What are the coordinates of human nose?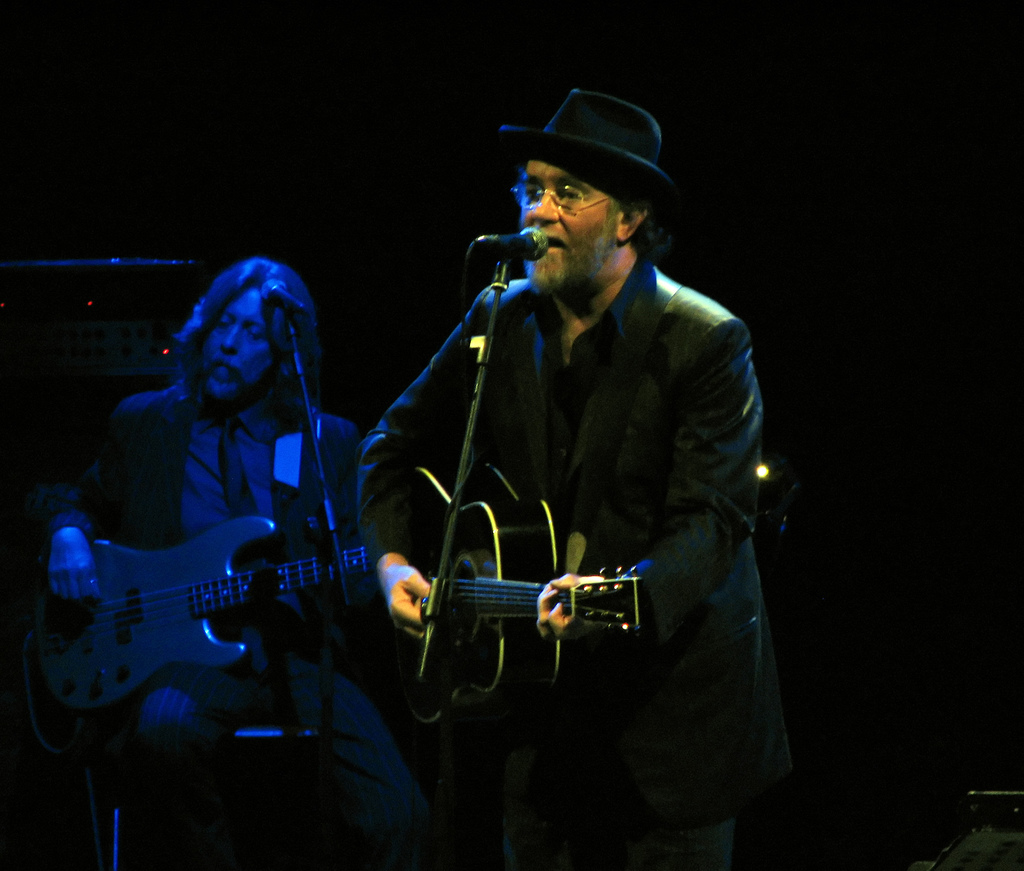
box(221, 321, 237, 350).
